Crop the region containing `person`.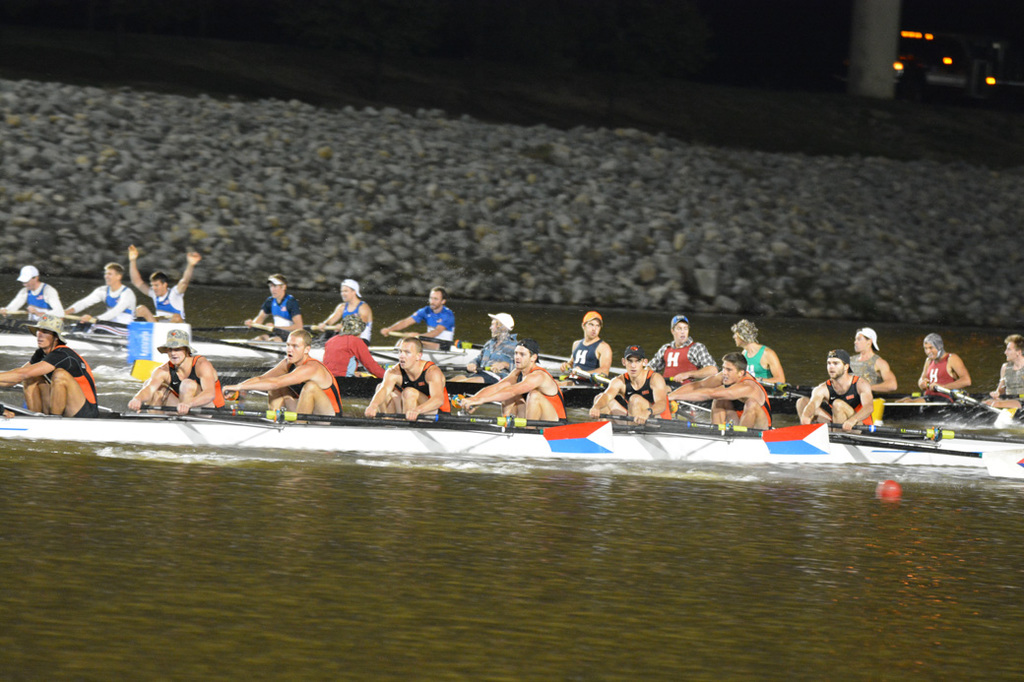
Crop region: crop(316, 315, 391, 378).
